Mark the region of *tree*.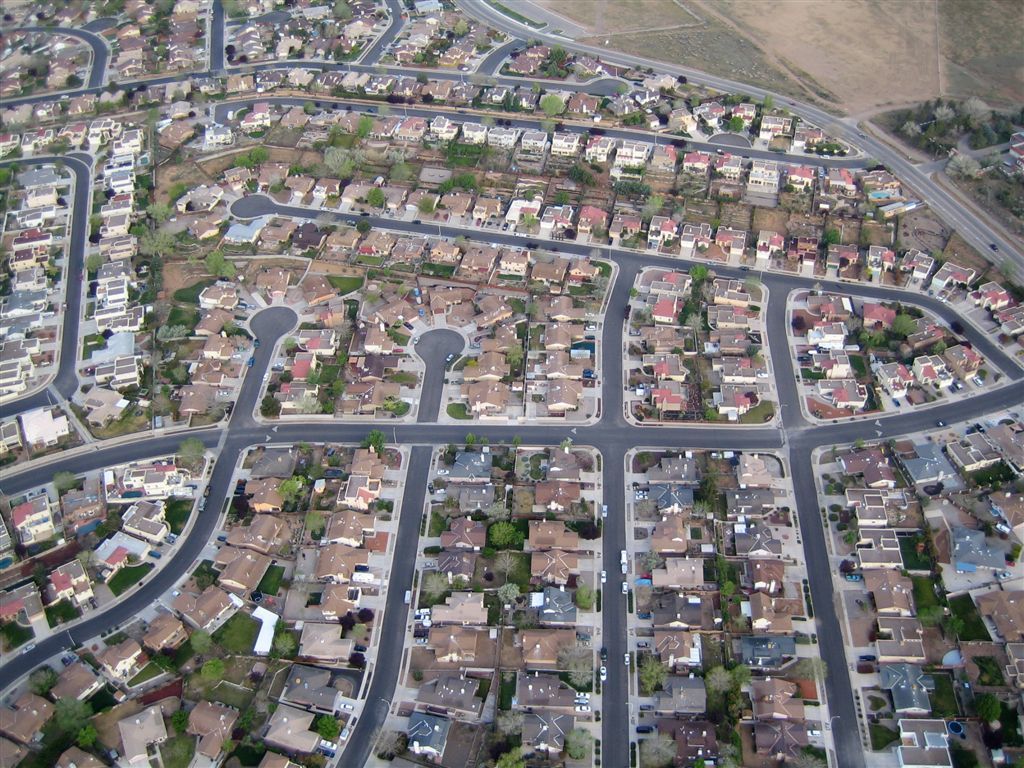
Region: bbox(945, 154, 982, 184).
